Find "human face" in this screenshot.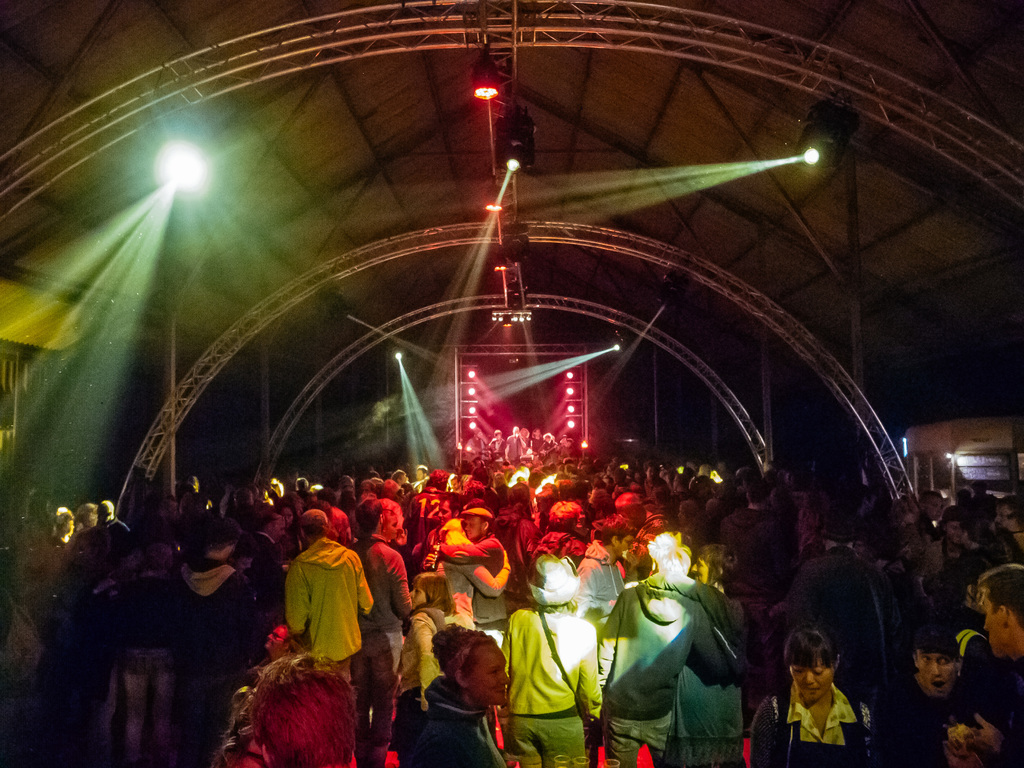
The bounding box for "human face" is (left=436, top=500, right=456, bottom=522).
